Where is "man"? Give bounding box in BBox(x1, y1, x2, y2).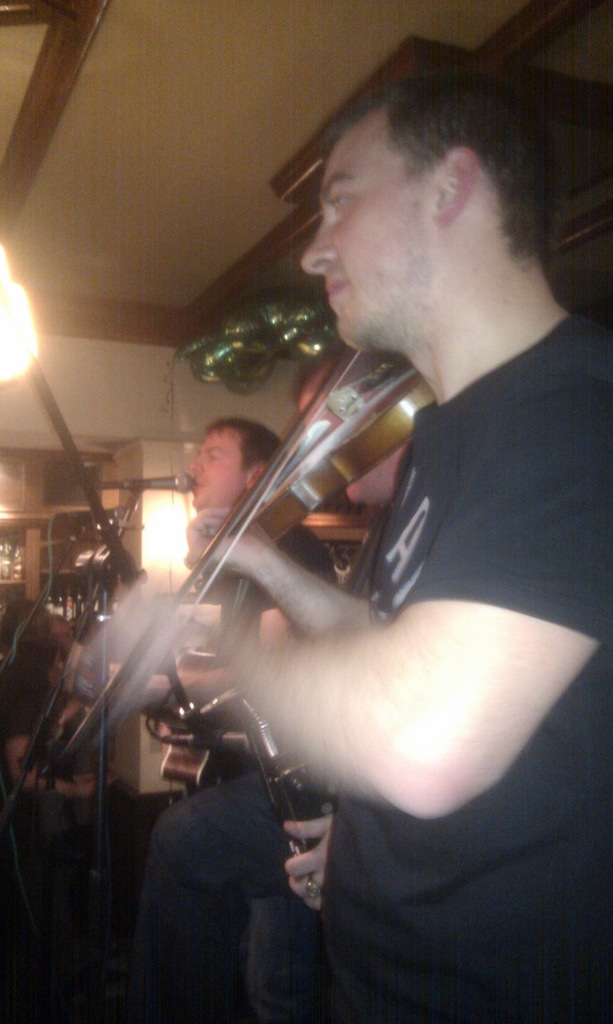
BBox(139, 346, 416, 1023).
